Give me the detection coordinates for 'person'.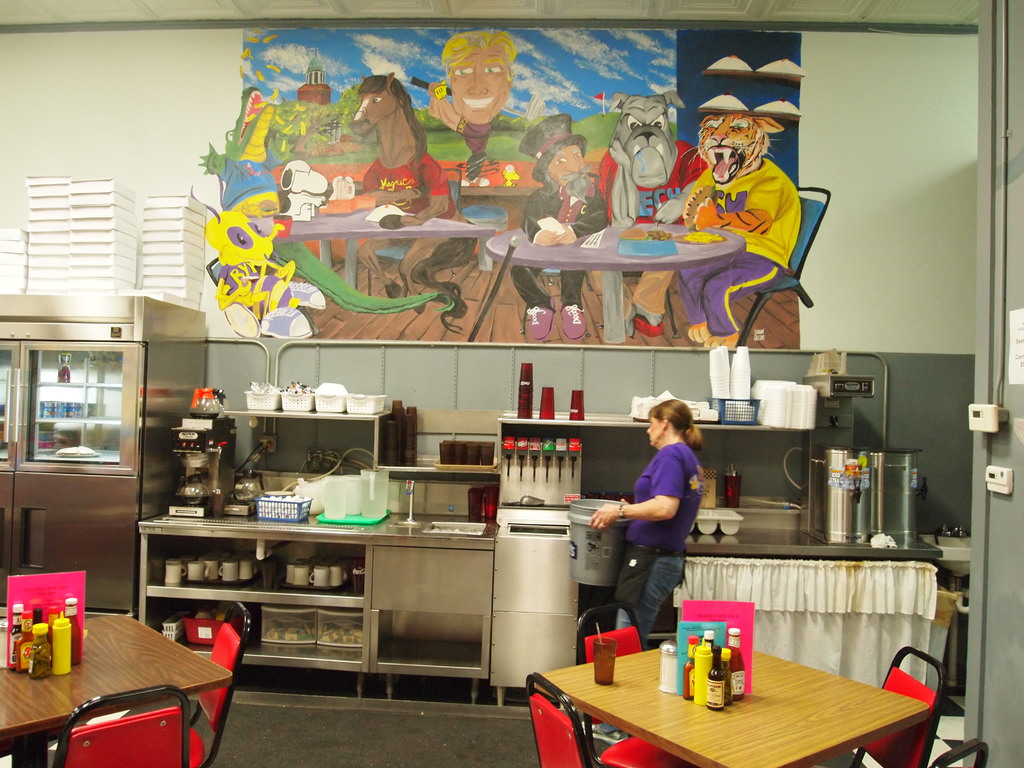
x1=577, y1=397, x2=703, y2=740.
